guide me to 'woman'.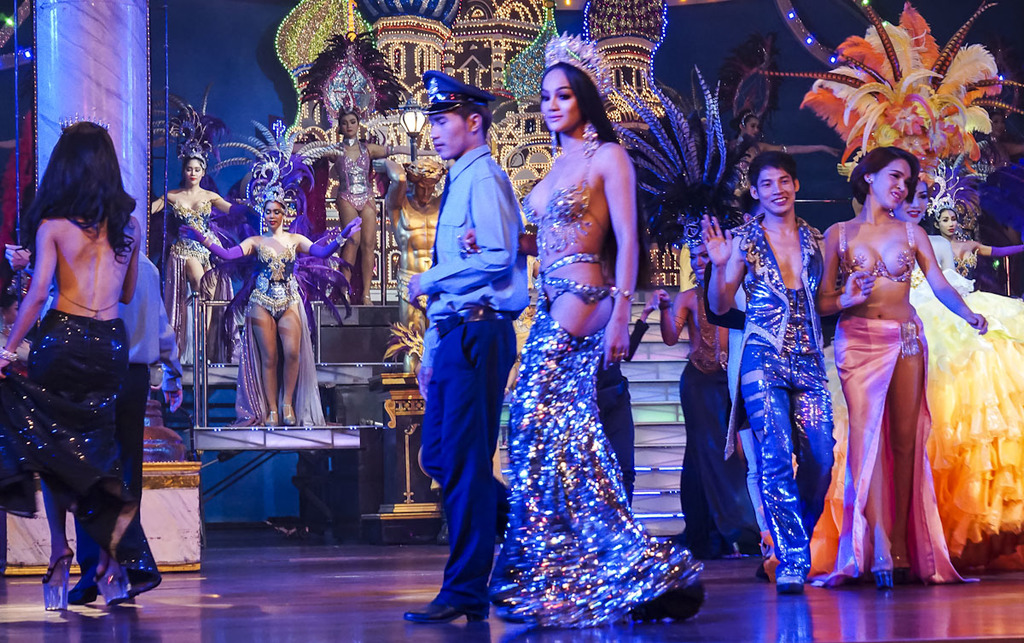
Guidance: pyautogui.locateOnScreen(0, 112, 148, 604).
